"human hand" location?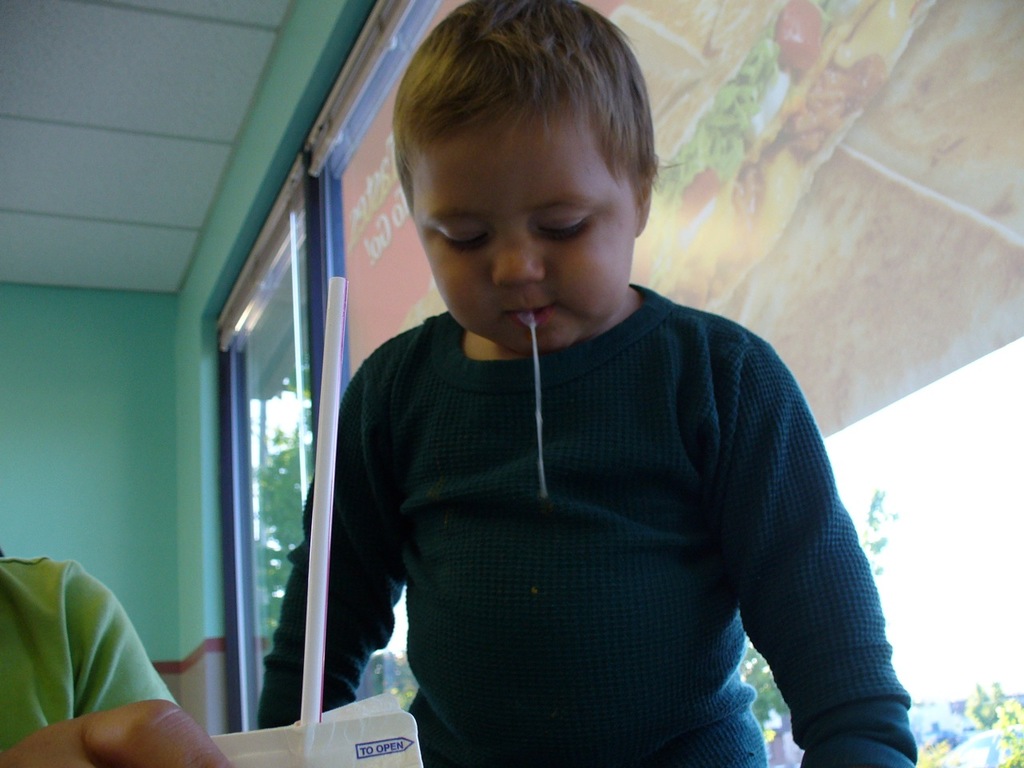
(x1=0, y1=698, x2=229, y2=767)
